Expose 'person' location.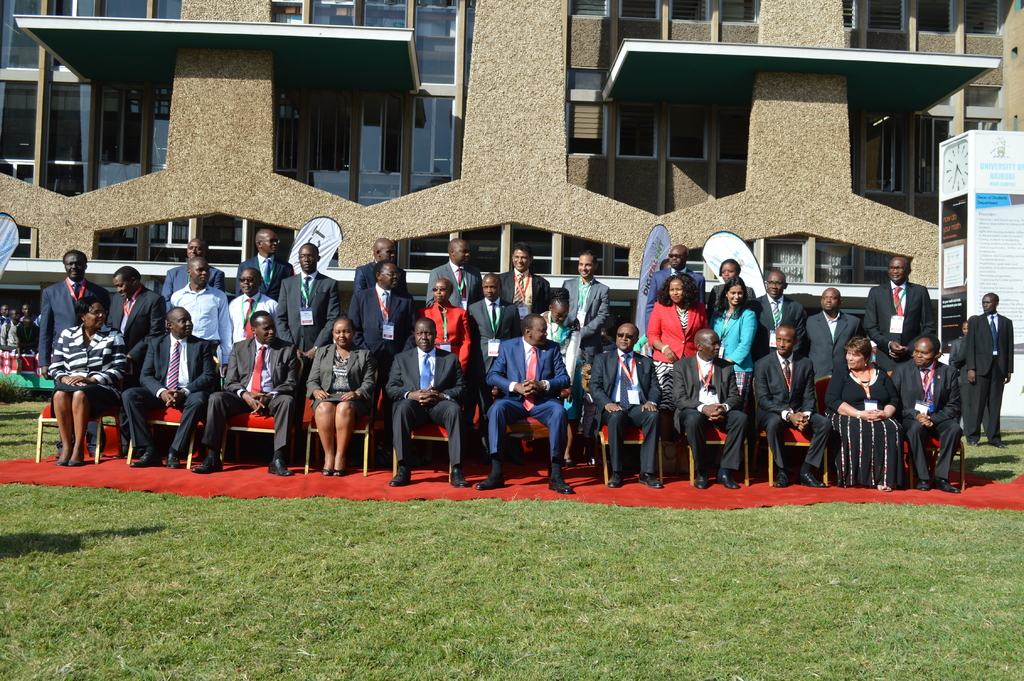
Exposed at left=662, top=325, right=749, bottom=489.
